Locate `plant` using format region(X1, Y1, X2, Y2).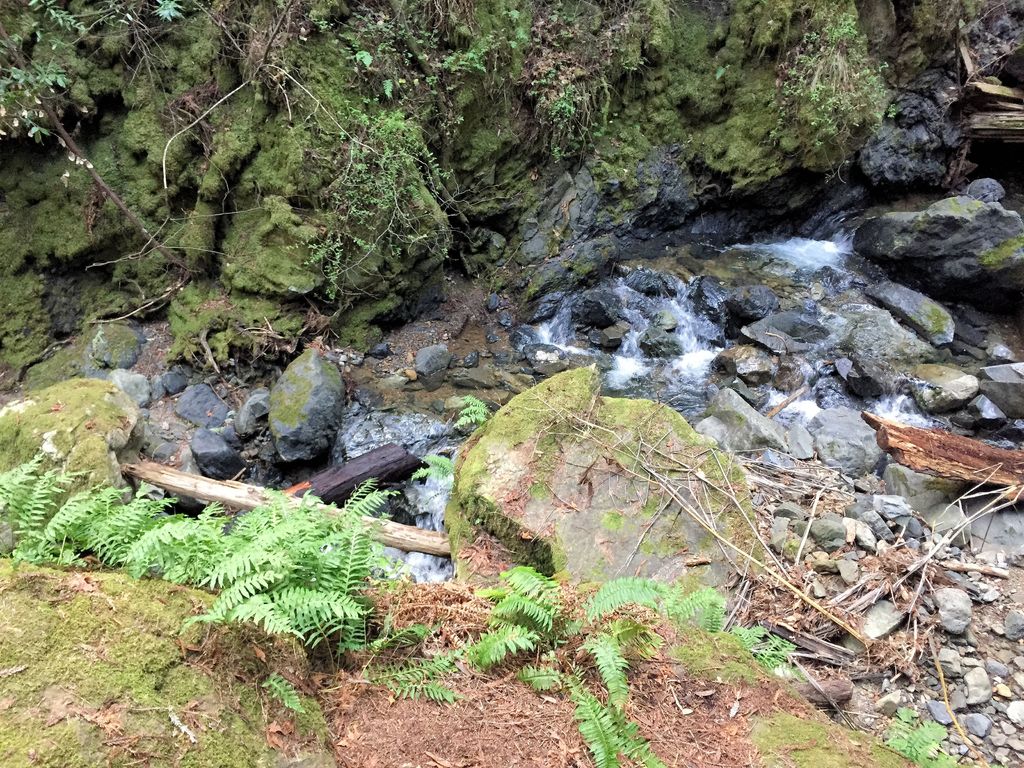
region(506, 666, 559, 691).
